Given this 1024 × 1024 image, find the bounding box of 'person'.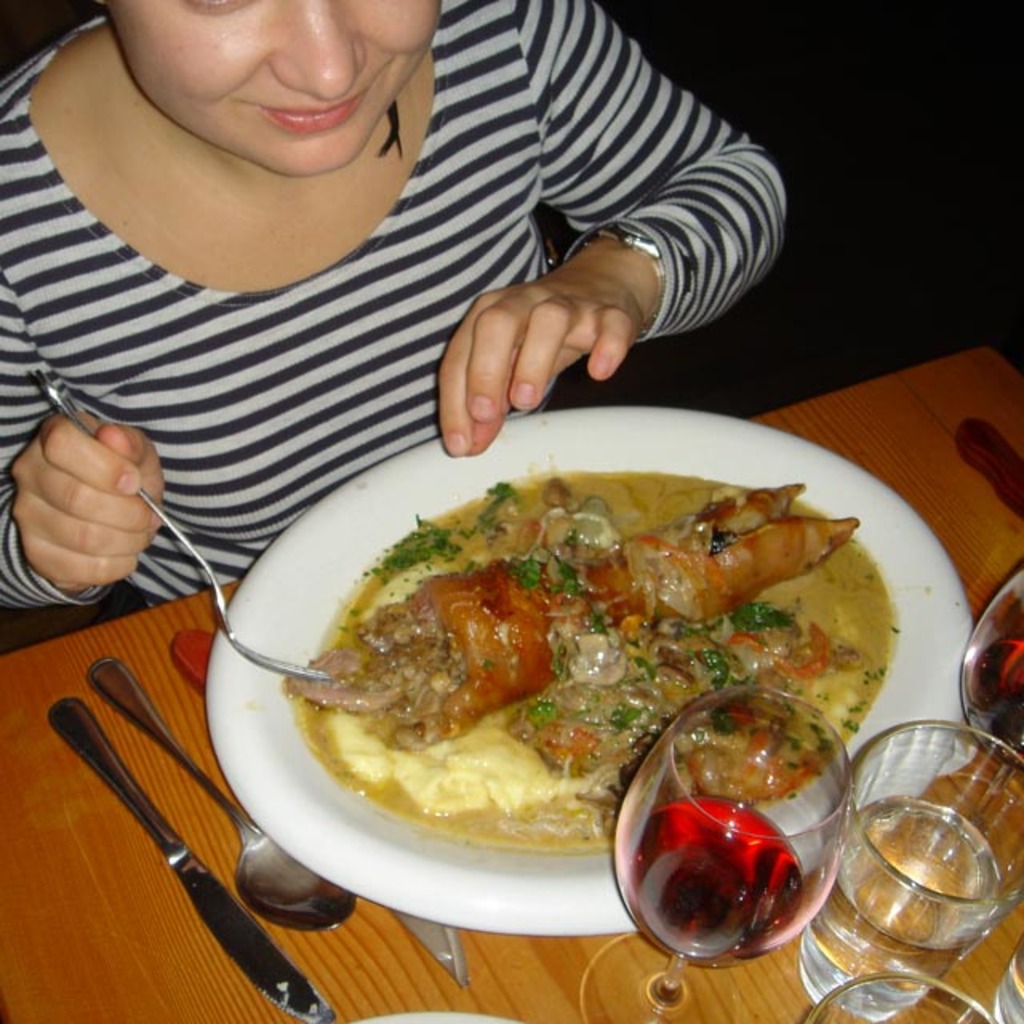
bbox=(0, 0, 814, 598).
